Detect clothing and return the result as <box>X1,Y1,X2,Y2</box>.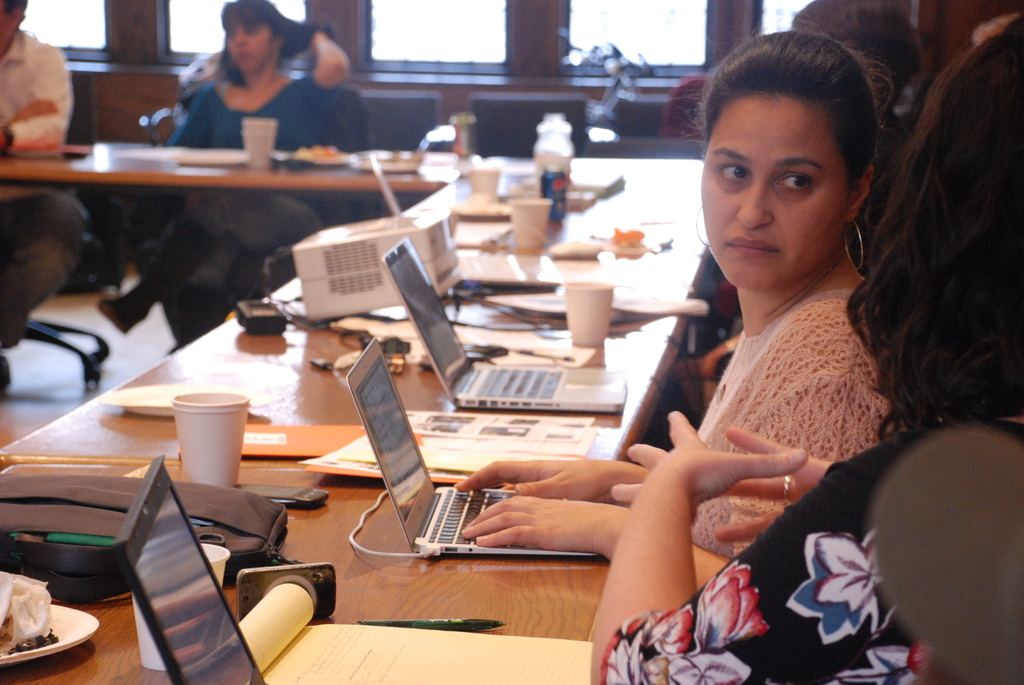
<box>687,286,906,564</box>.
